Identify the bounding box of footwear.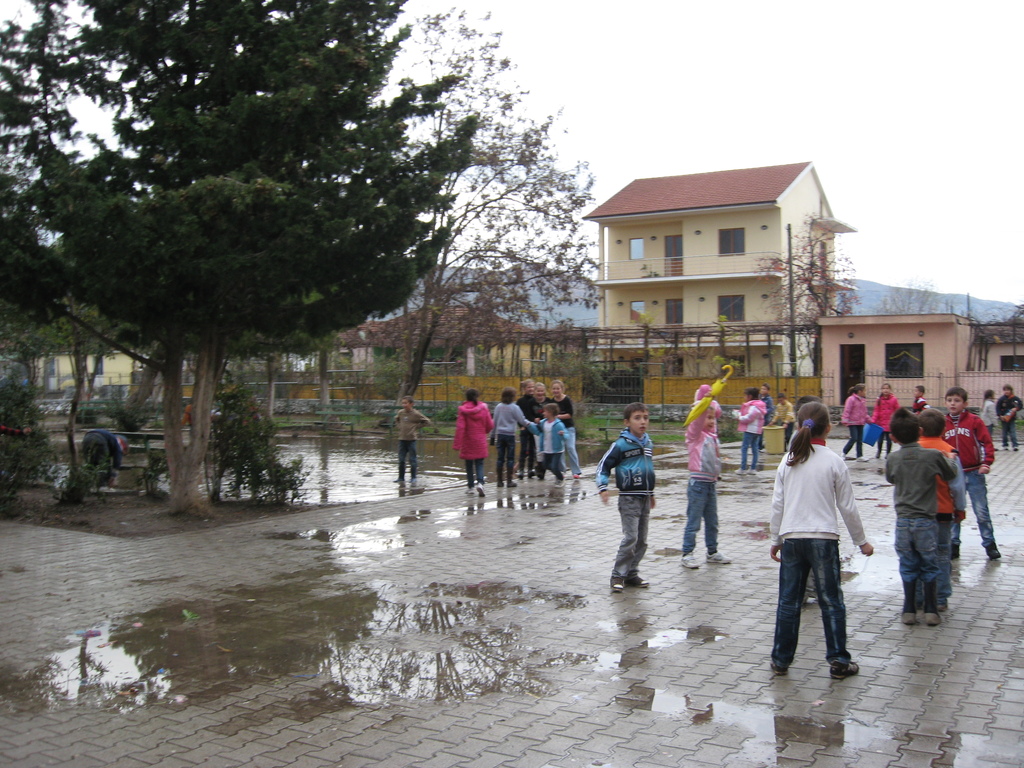
l=936, t=602, r=945, b=610.
